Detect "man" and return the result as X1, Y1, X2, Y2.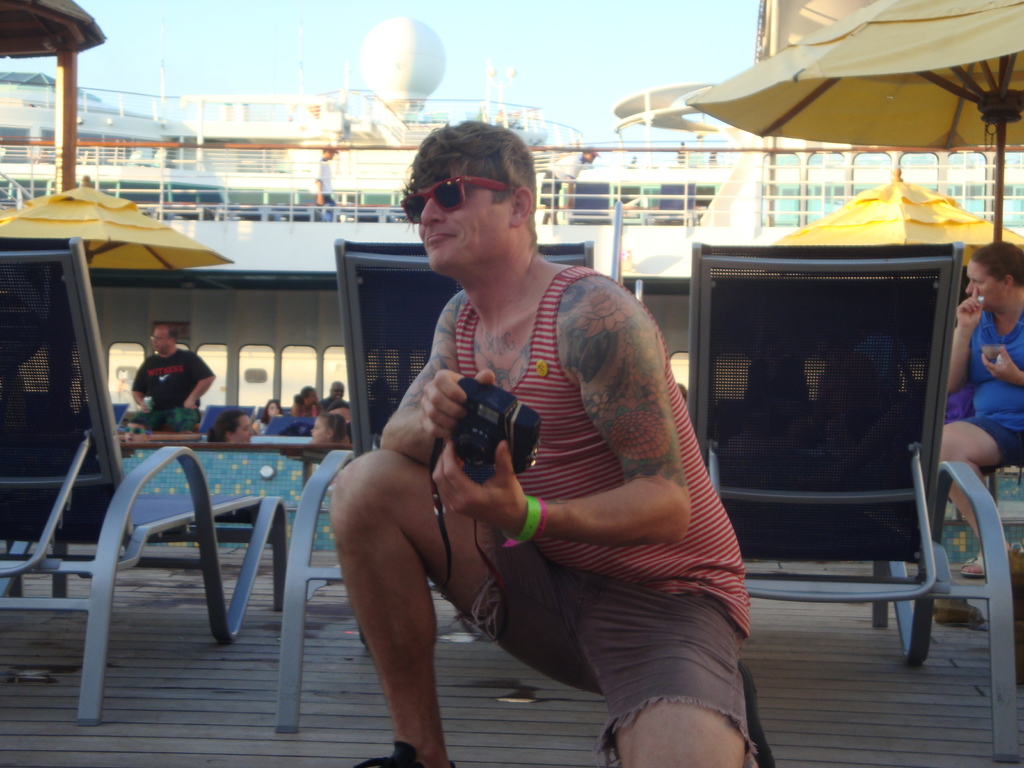
321, 382, 346, 412.
